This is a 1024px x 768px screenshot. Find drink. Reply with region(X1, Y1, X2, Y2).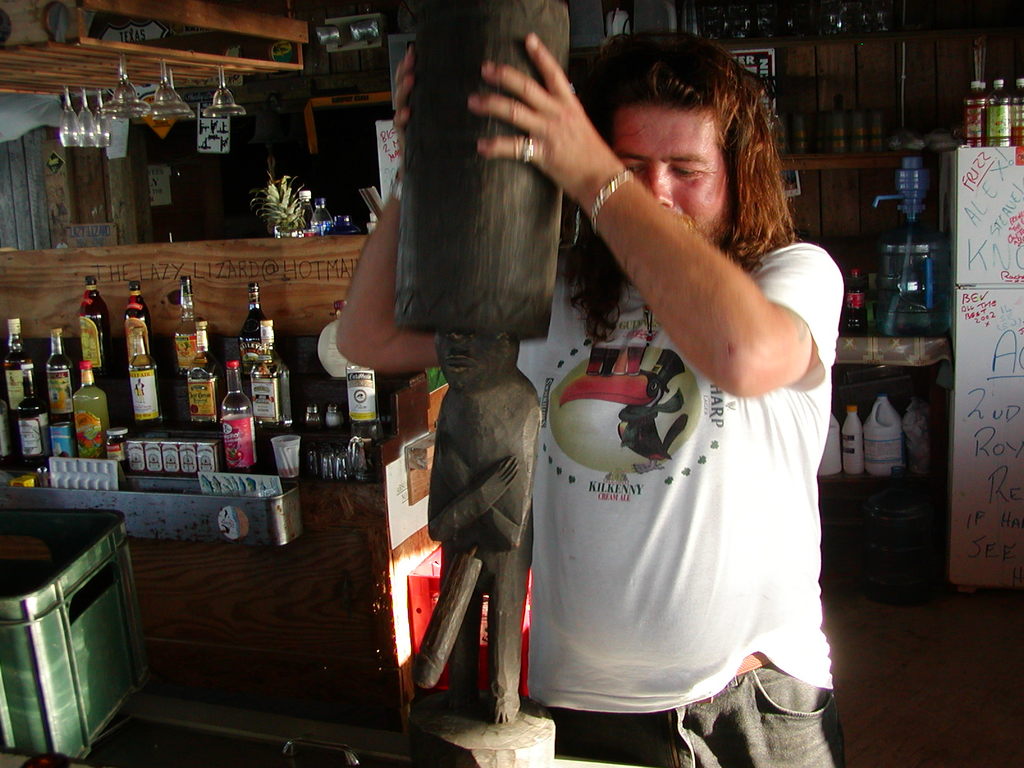
region(126, 322, 159, 424).
